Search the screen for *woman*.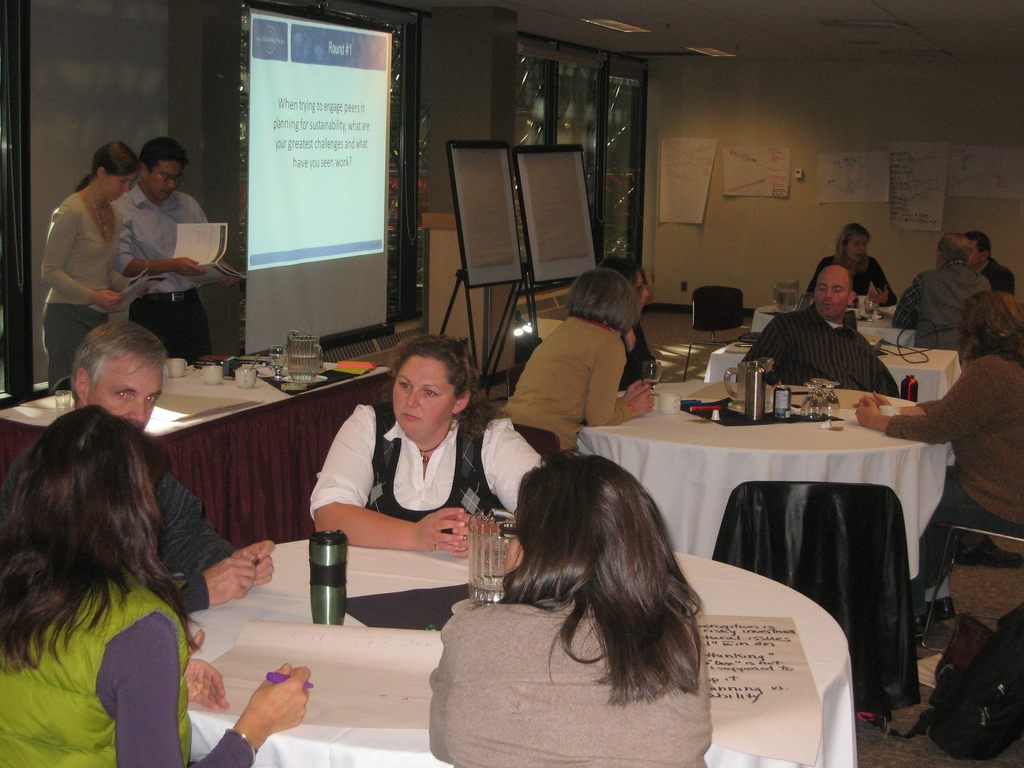
Found at left=497, top=267, right=660, bottom=470.
